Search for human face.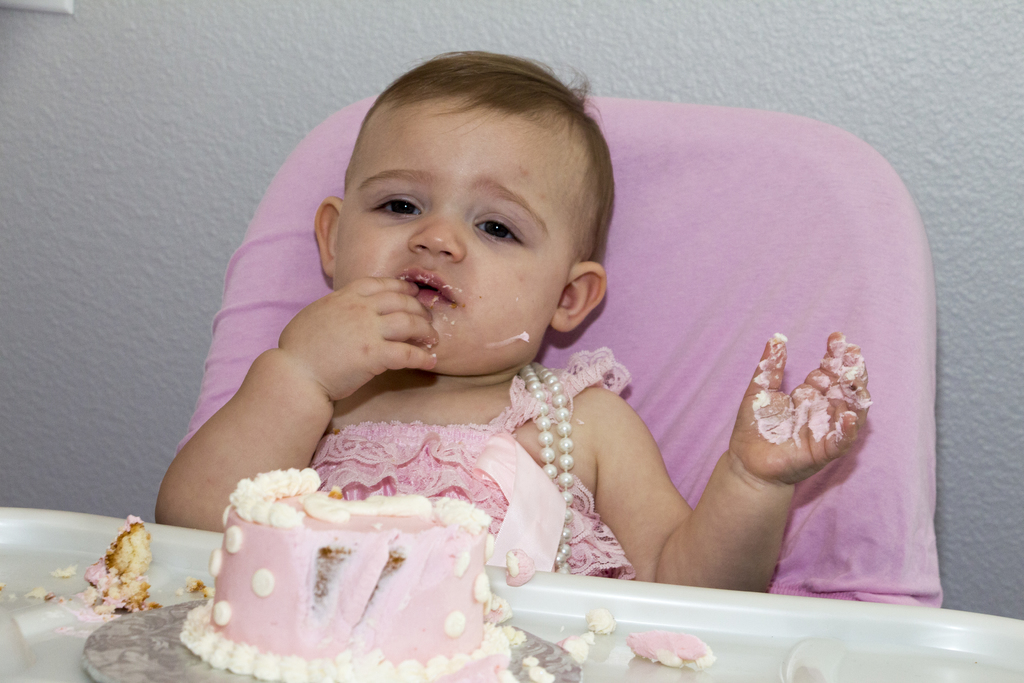
Found at x1=335, y1=100, x2=565, y2=370.
